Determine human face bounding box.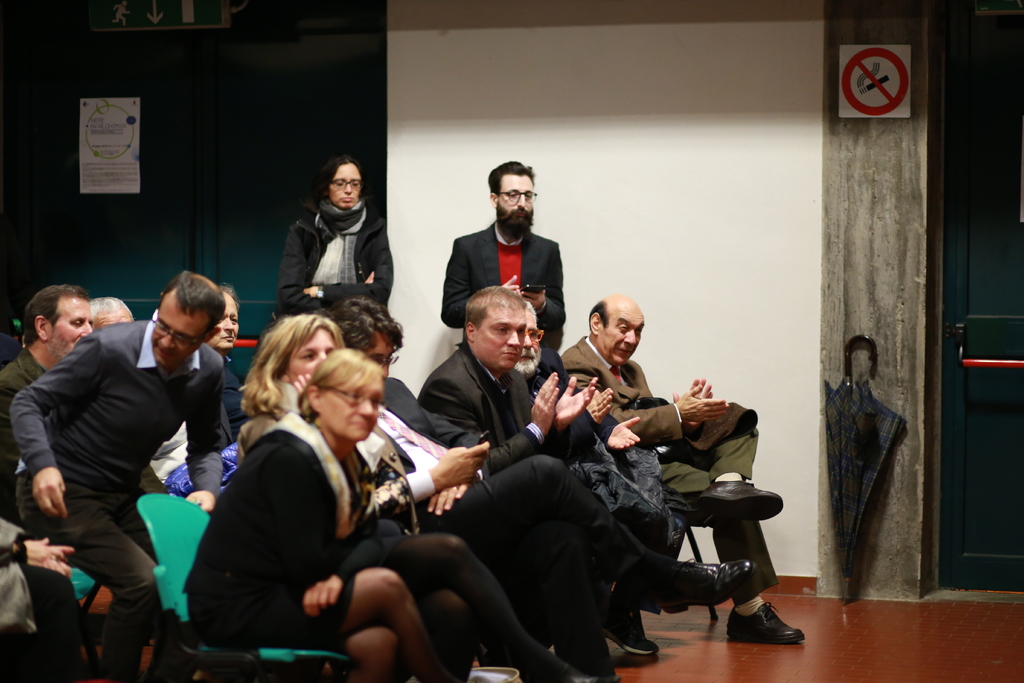
Determined: locate(519, 315, 538, 366).
